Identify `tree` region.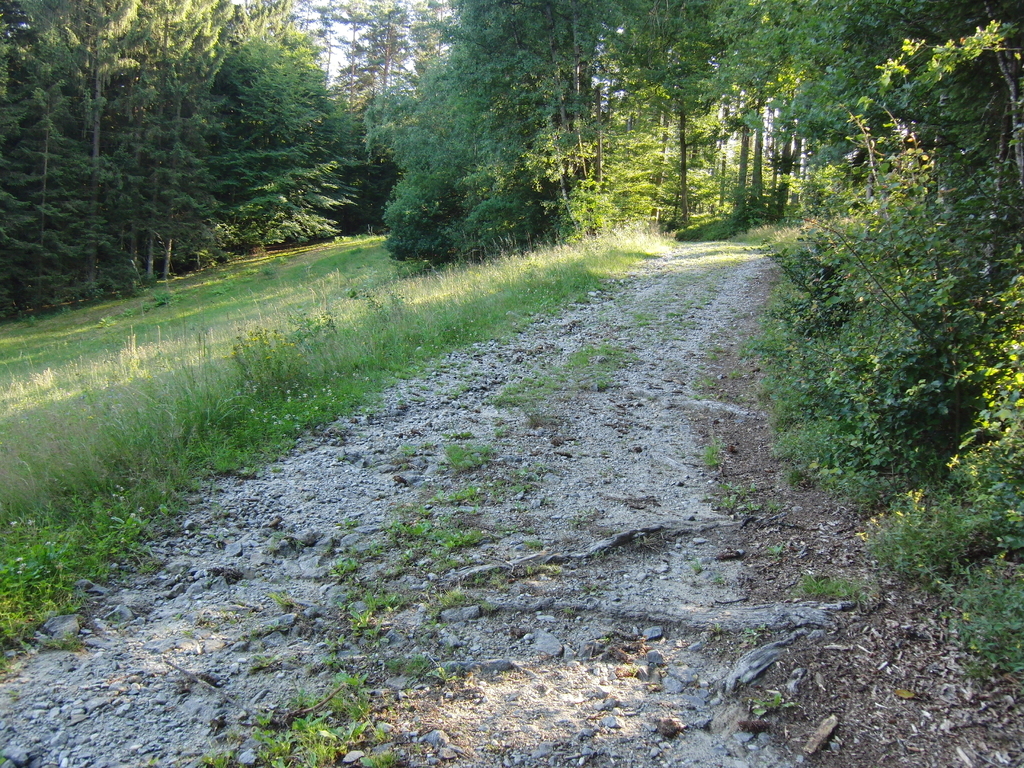
Region: 243,0,332,72.
